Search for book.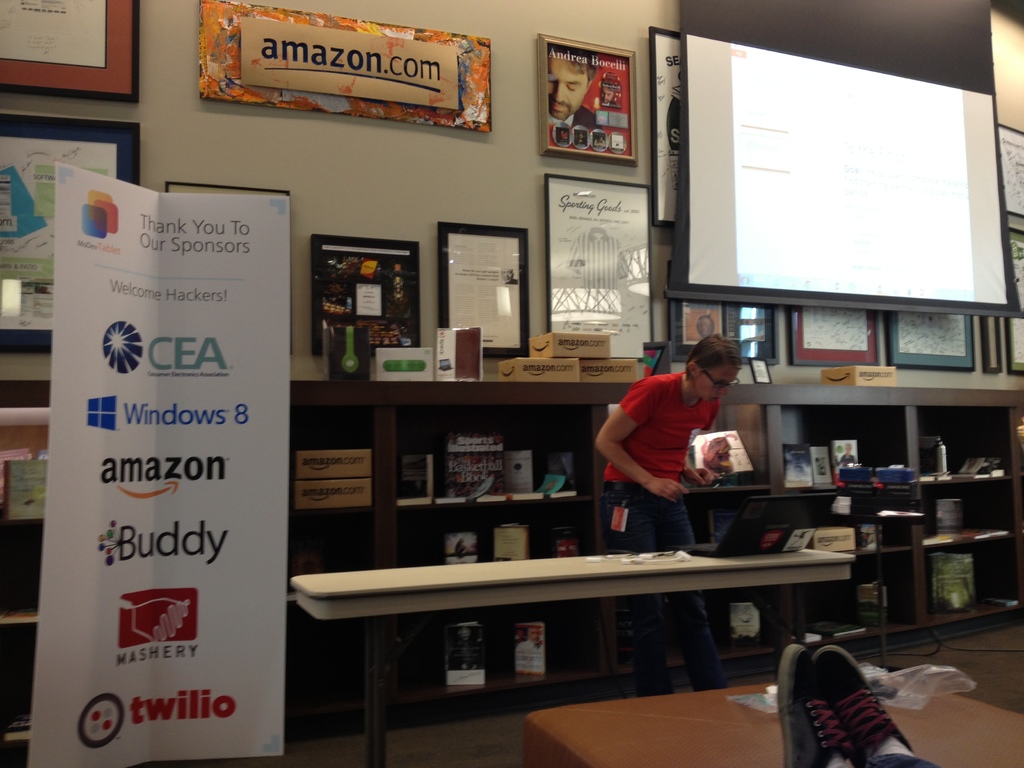
Found at 431/495/472/508.
